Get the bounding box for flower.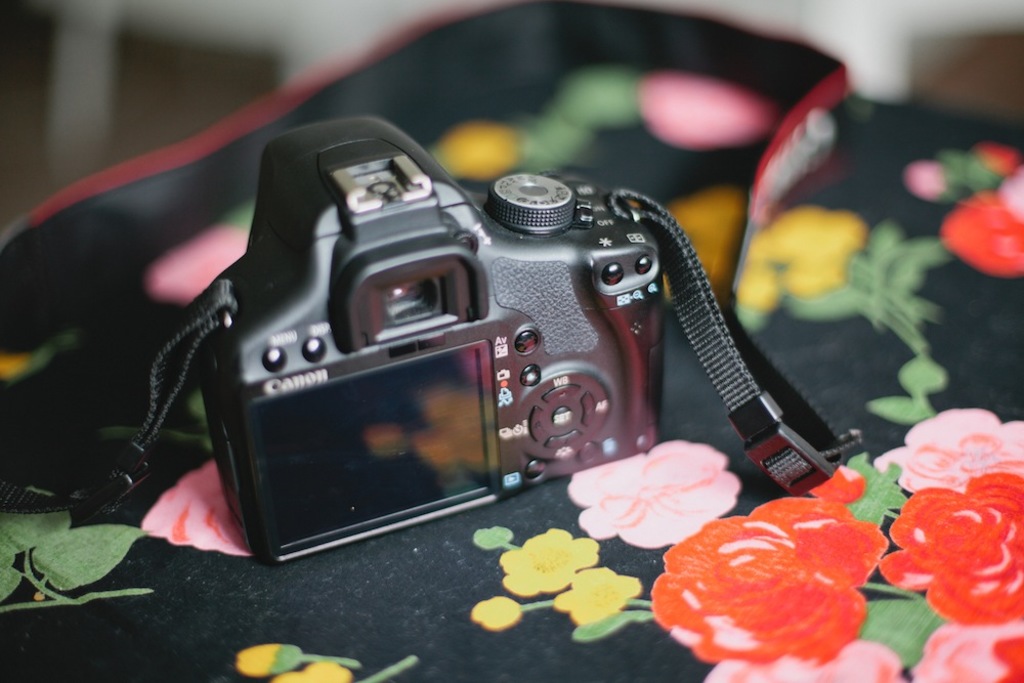
BBox(733, 205, 866, 309).
